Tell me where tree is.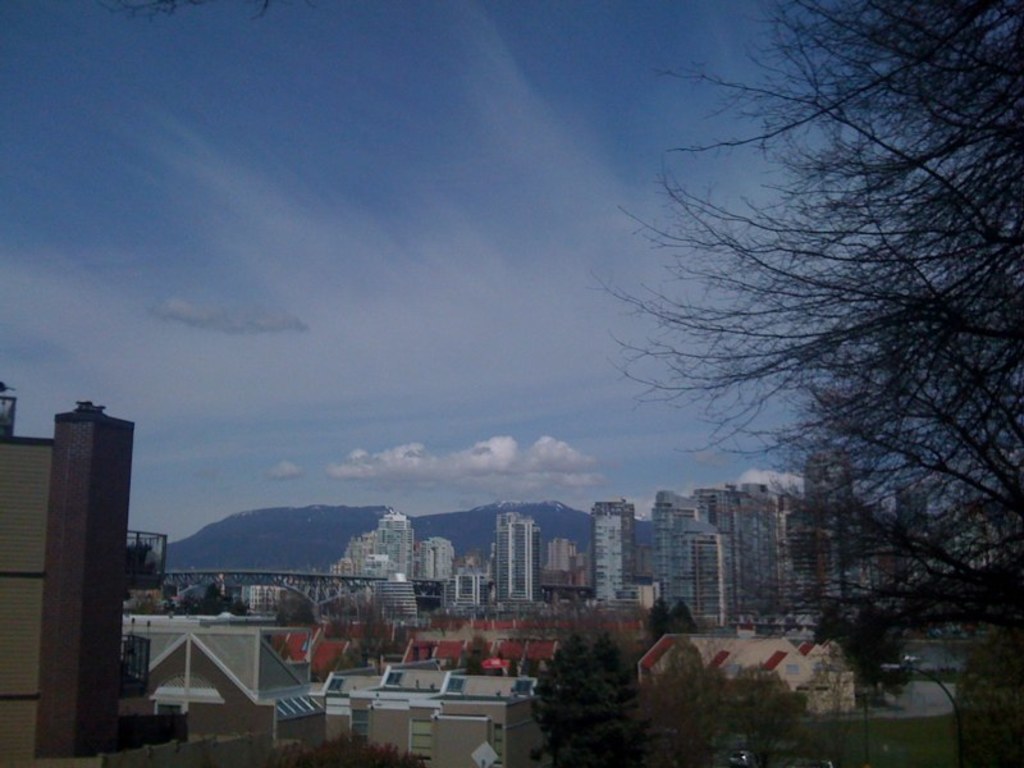
tree is at [259, 739, 415, 767].
